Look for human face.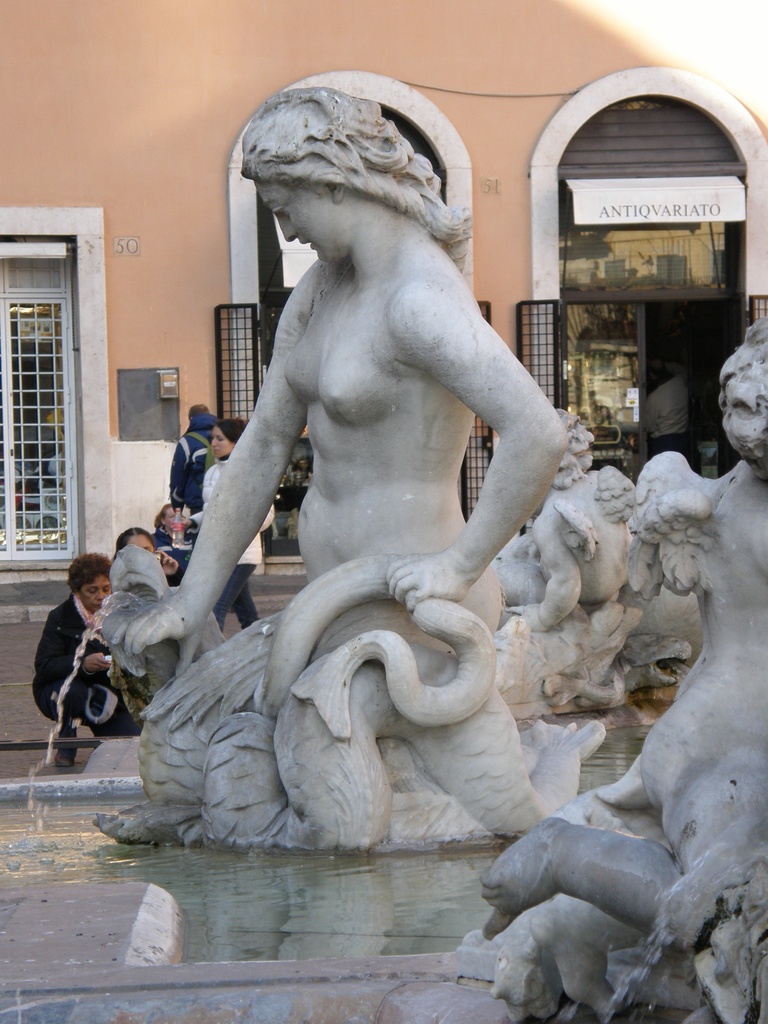
Found: bbox(79, 571, 113, 613).
